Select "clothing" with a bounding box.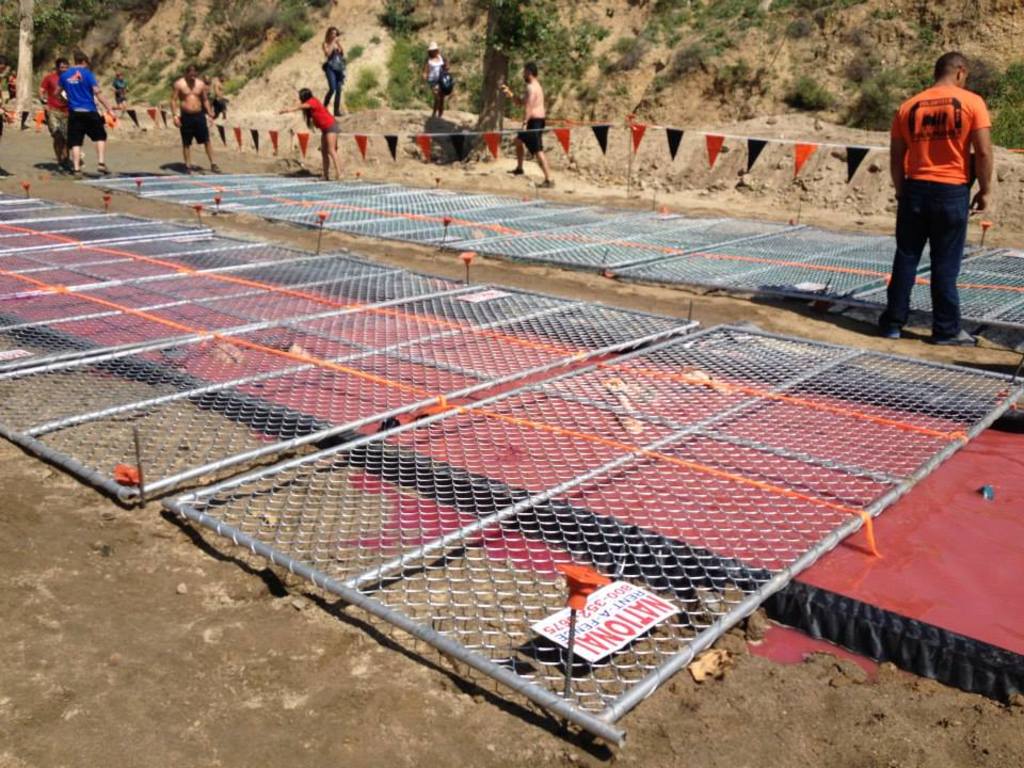
Rect(59, 64, 103, 153).
